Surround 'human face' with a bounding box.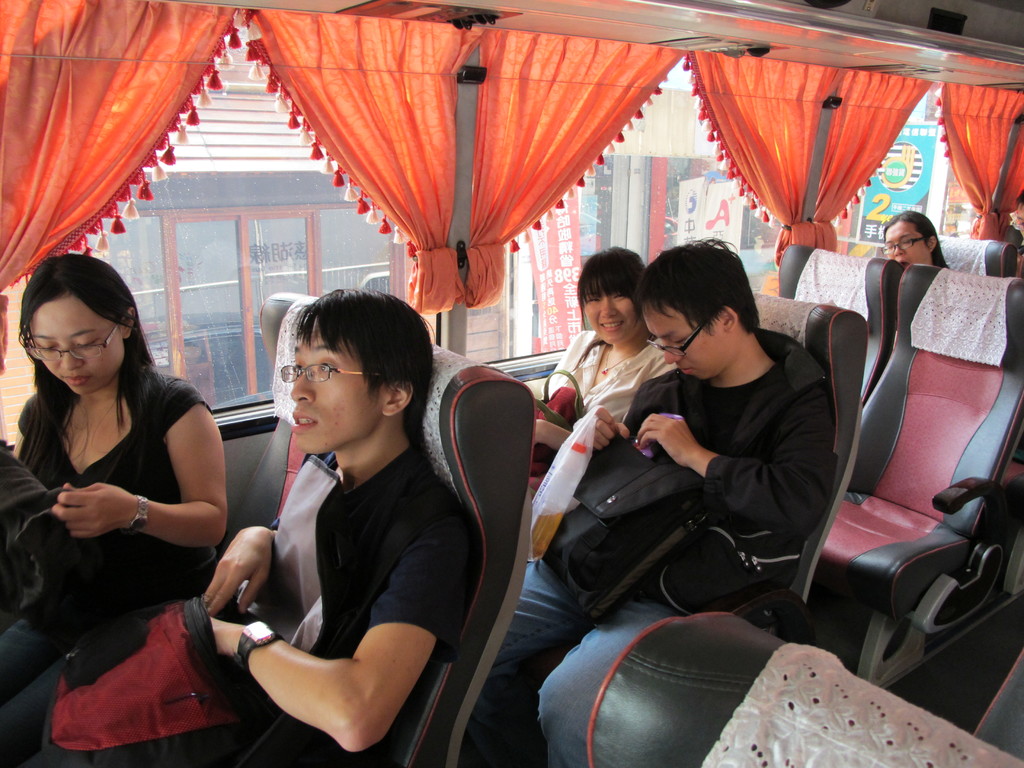
bbox=(292, 316, 390, 451).
